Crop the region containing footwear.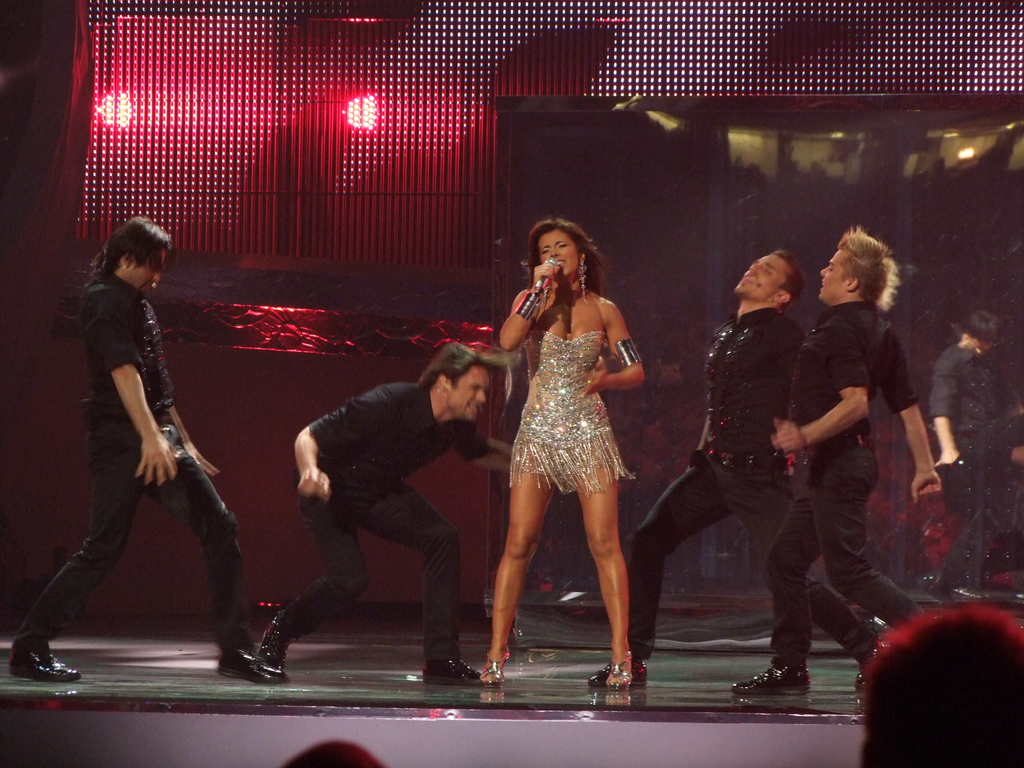
Crop region: <bbox>604, 648, 633, 691</bbox>.
